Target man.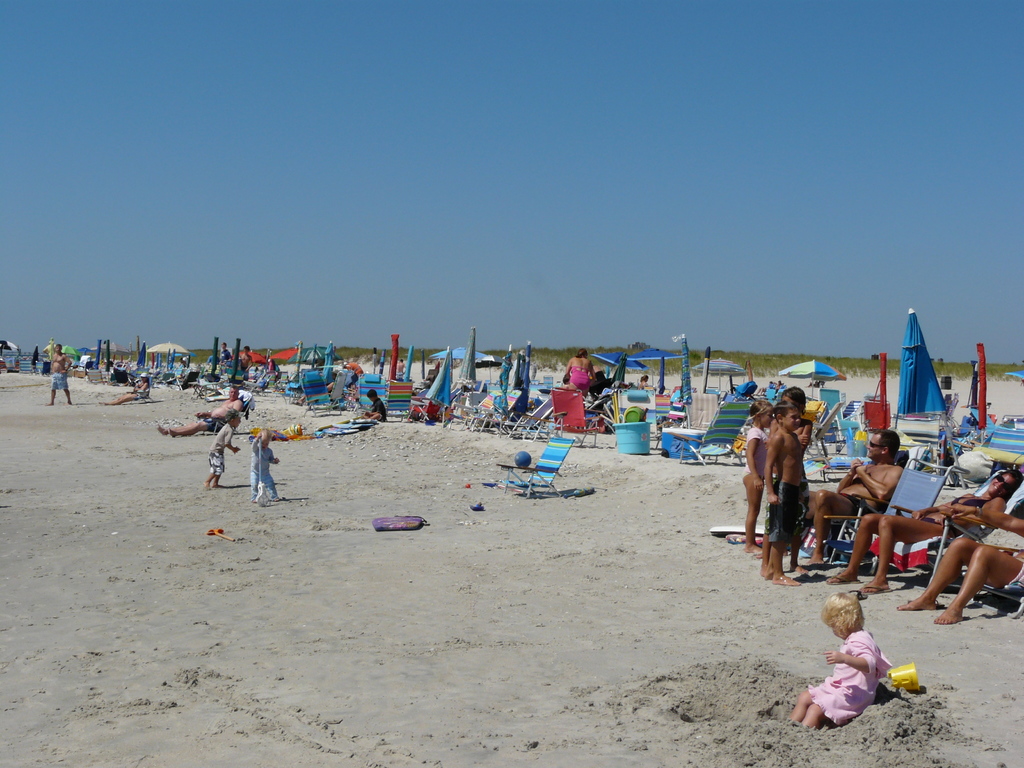
Target region: [x1=239, y1=344, x2=253, y2=382].
